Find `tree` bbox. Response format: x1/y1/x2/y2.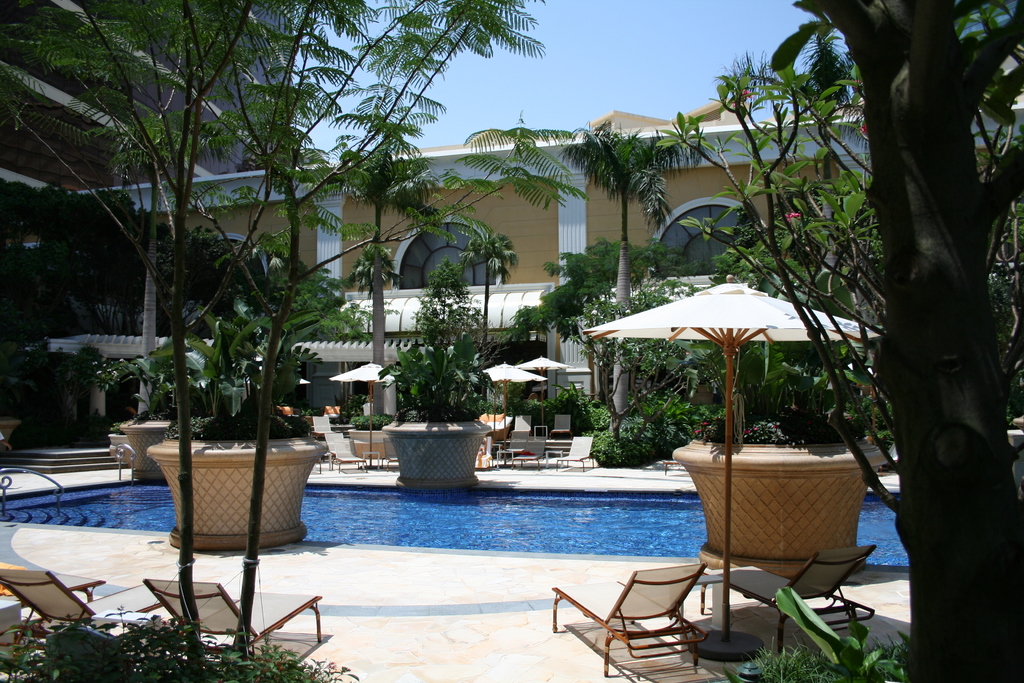
84/94/246/413.
